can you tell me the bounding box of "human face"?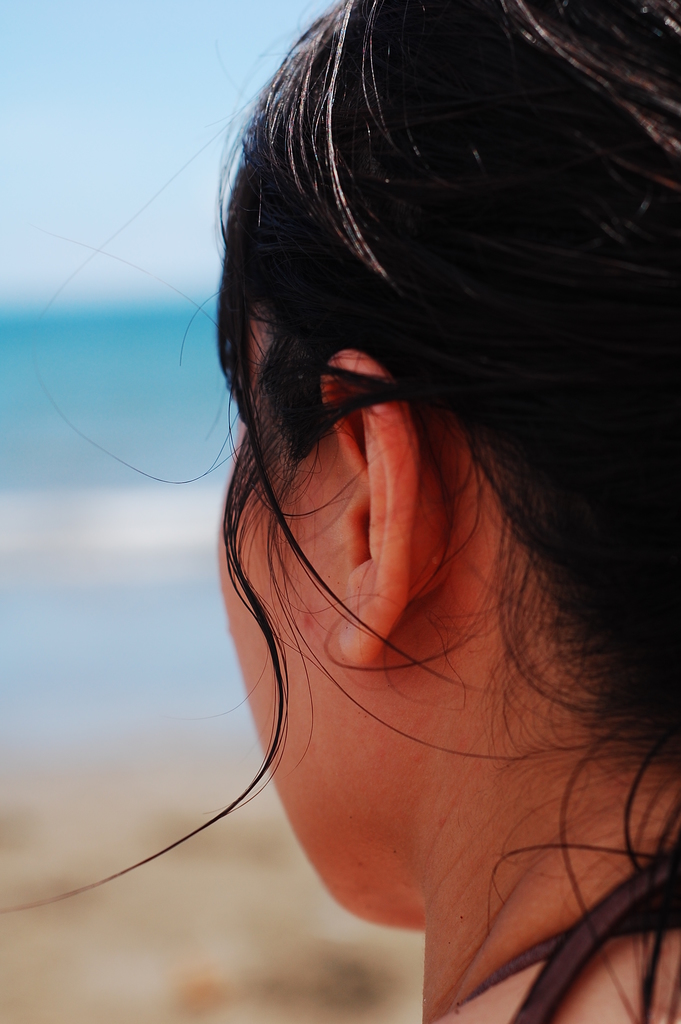
(left=215, top=307, right=339, bottom=903).
